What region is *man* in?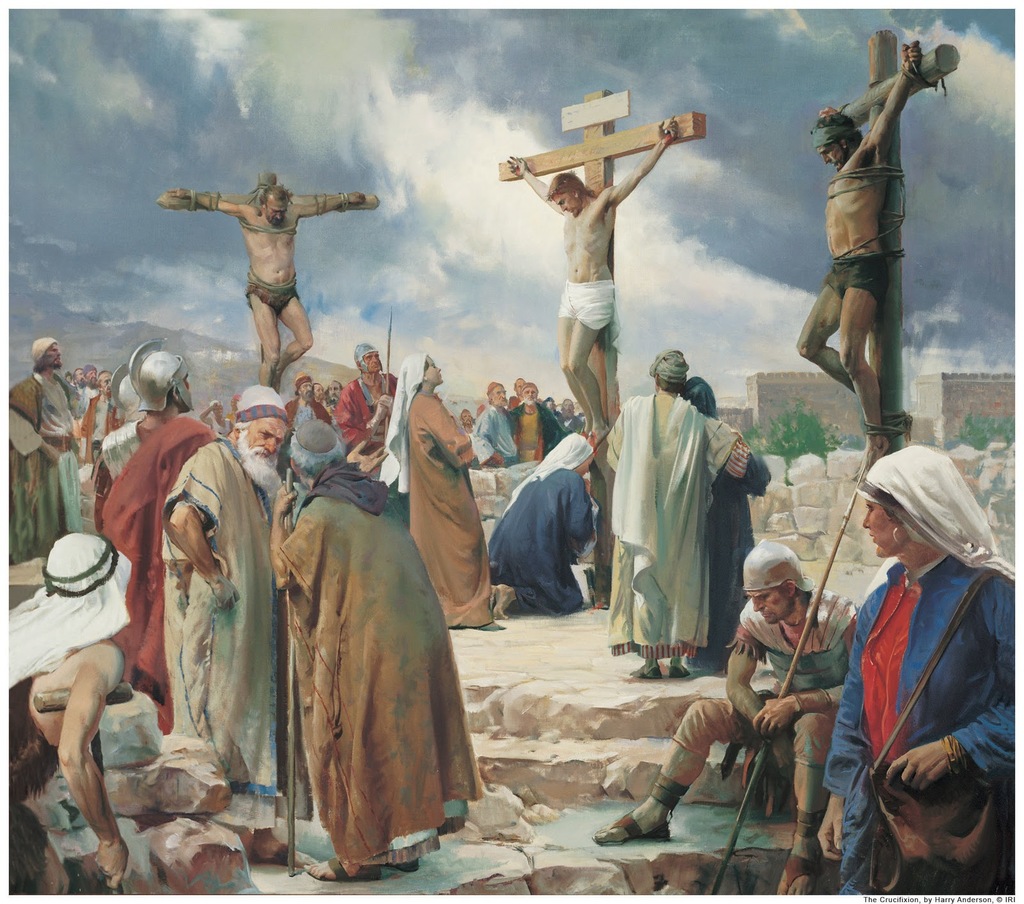
BBox(504, 380, 564, 458).
